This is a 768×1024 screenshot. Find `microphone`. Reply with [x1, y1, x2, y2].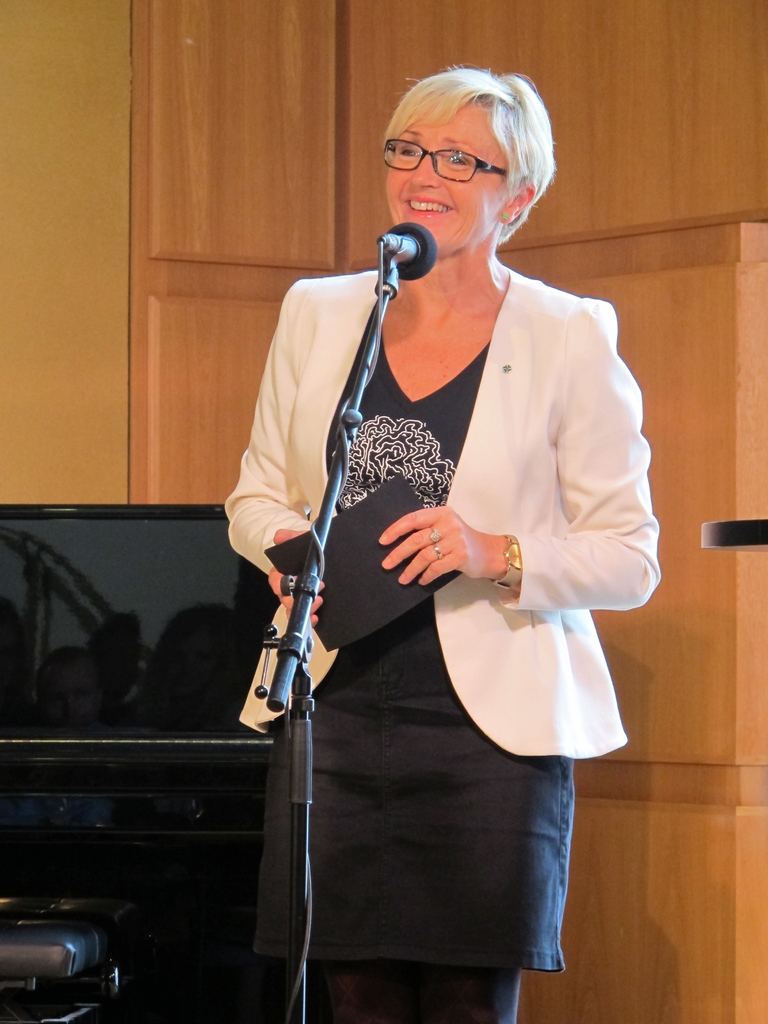
[380, 218, 439, 281].
